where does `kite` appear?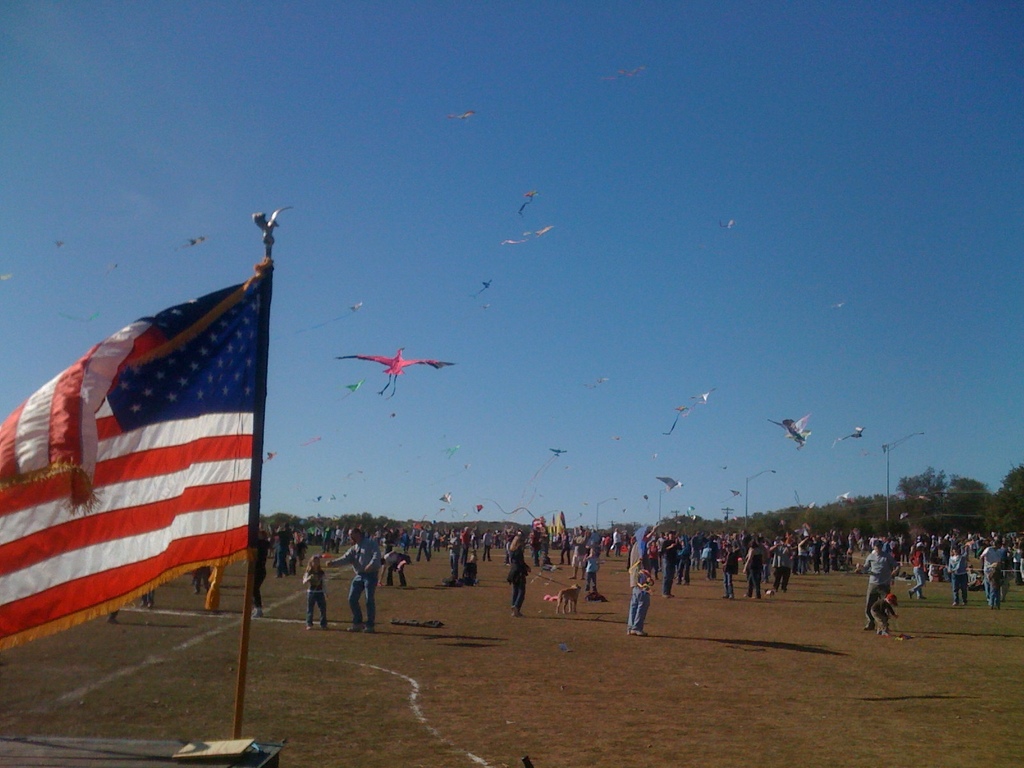
Appears at region(662, 404, 689, 438).
